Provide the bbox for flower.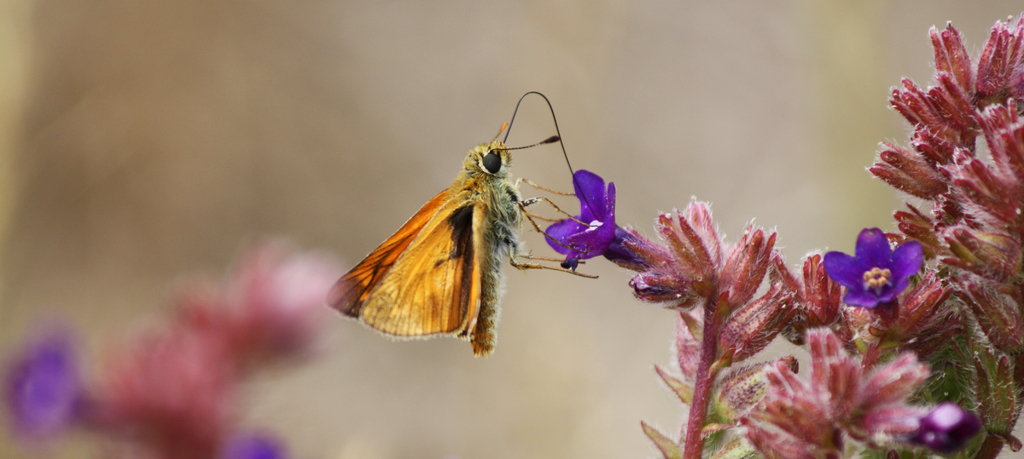
box(840, 223, 919, 311).
